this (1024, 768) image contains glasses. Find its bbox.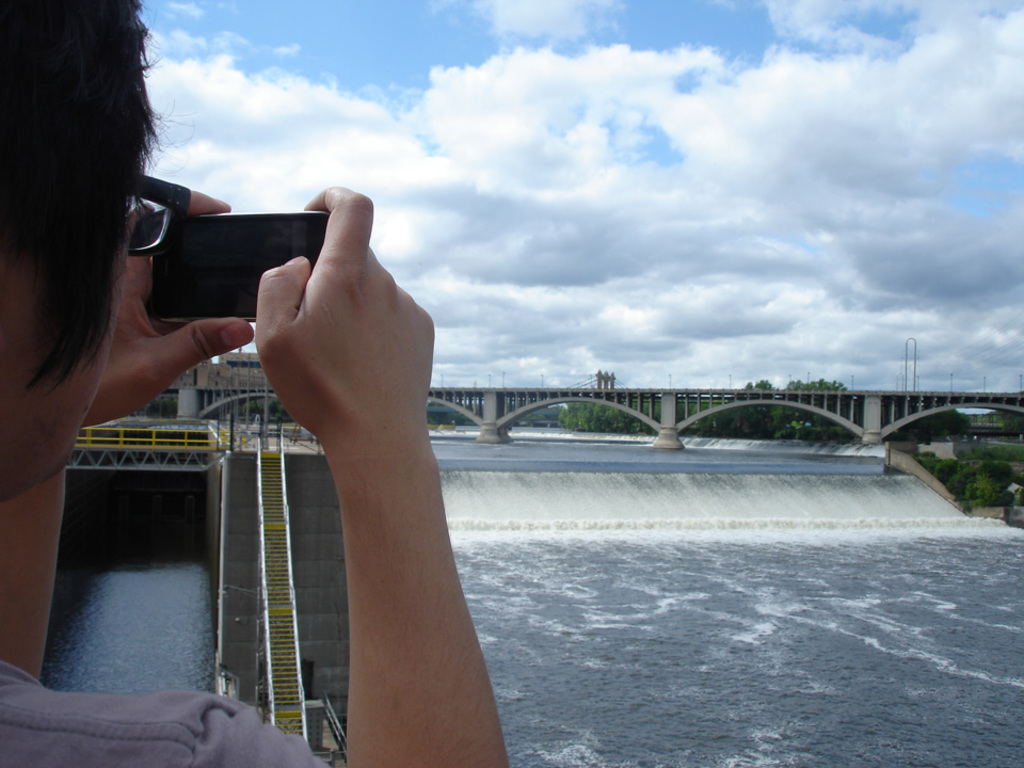
{"left": 92, "top": 167, "right": 192, "bottom": 261}.
